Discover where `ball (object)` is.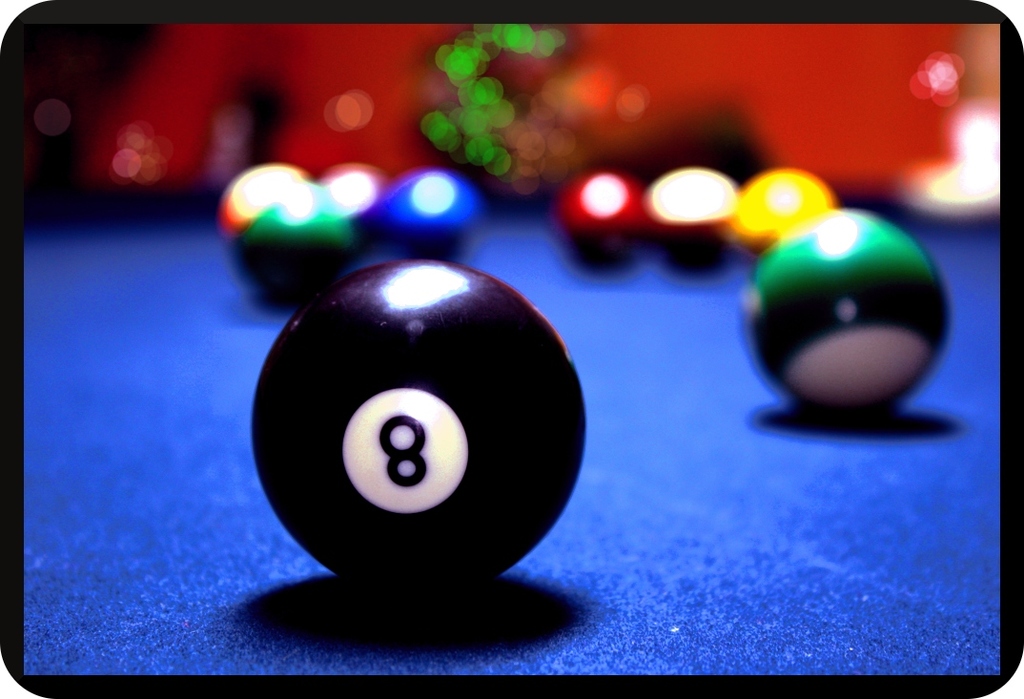
Discovered at crop(252, 263, 585, 594).
